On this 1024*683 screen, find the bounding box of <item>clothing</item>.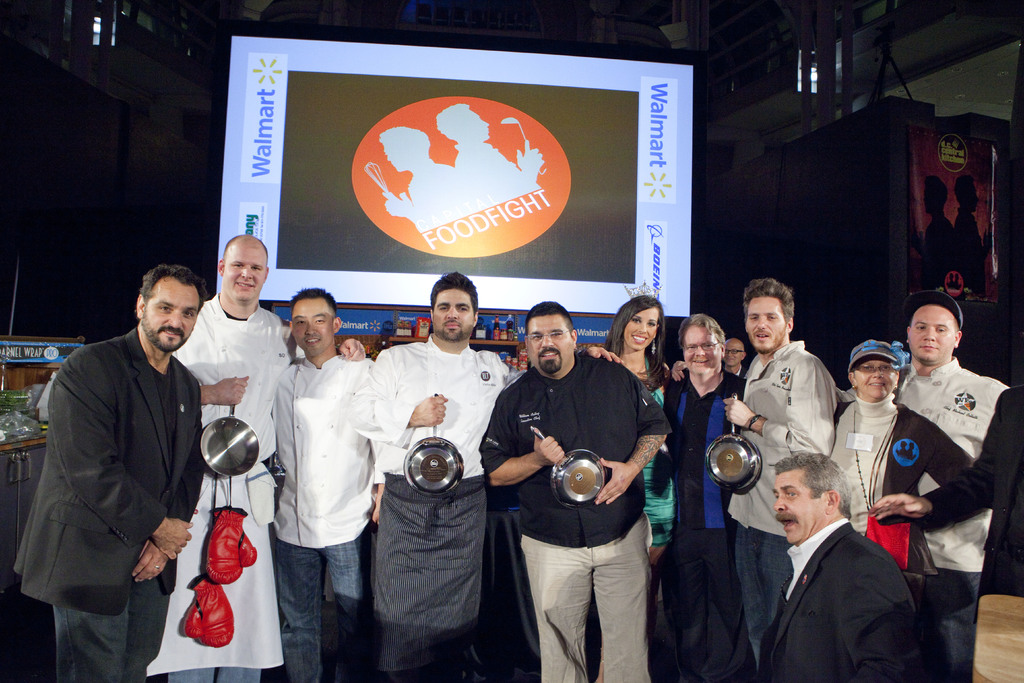
Bounding box: bbox(627, 360, 677, 538).
